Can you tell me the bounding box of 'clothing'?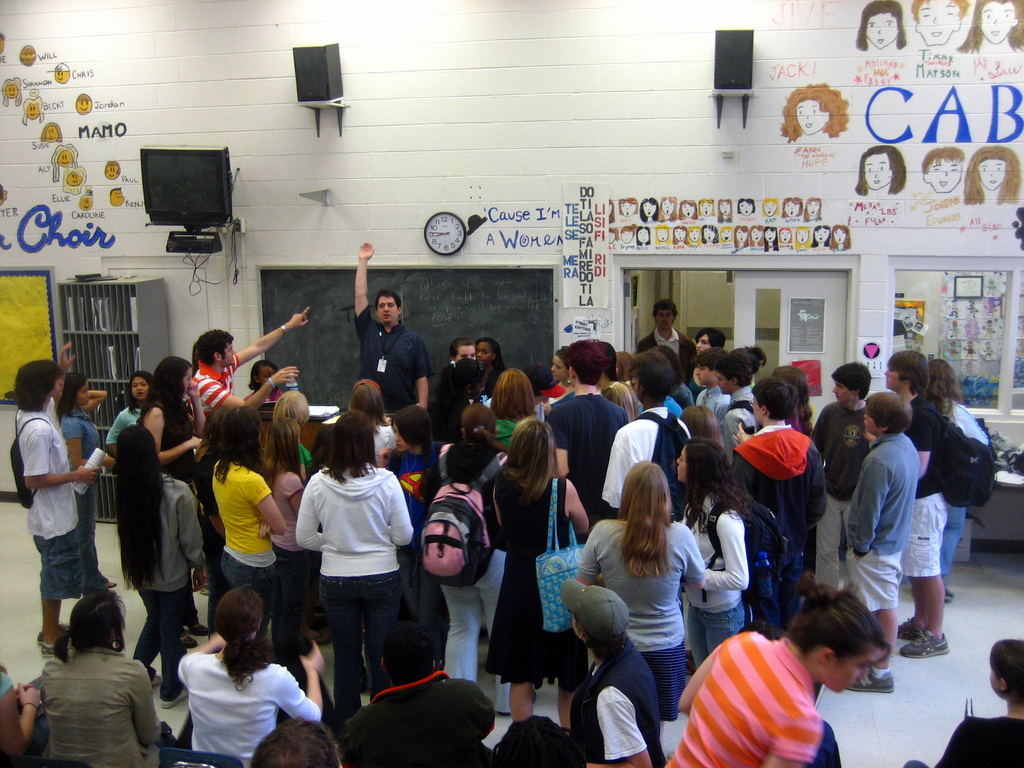
[479,361,504,414].
